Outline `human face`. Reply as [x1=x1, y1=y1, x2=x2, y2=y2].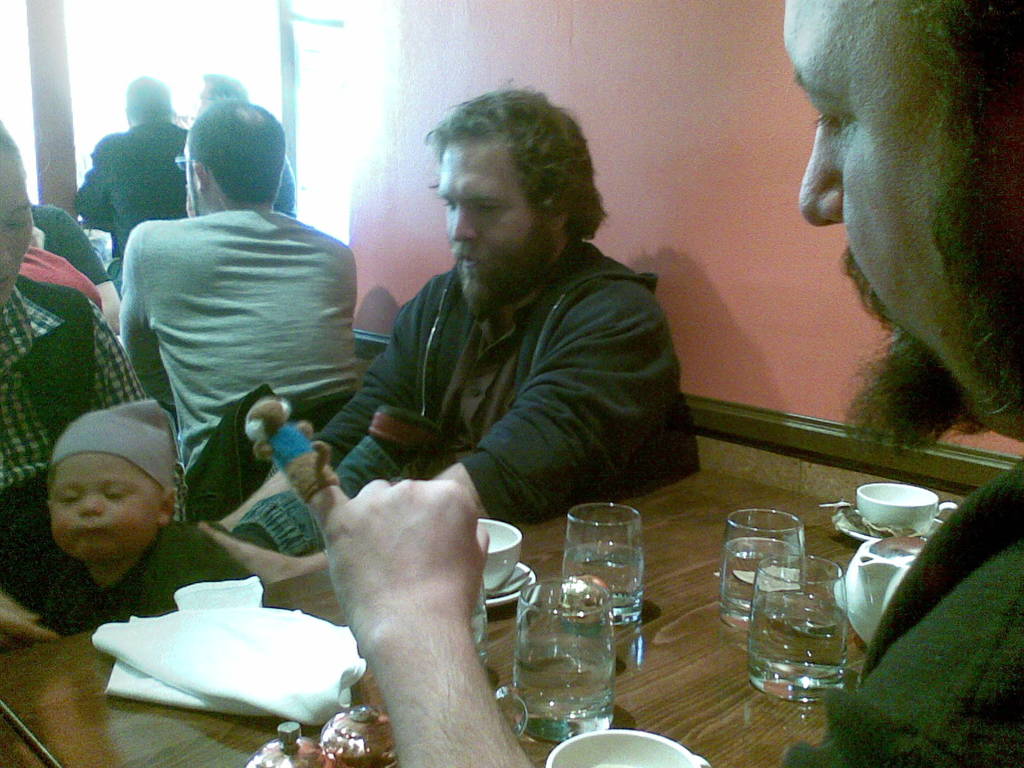
[x1=436, y1=139, x2=534, y2=271].
